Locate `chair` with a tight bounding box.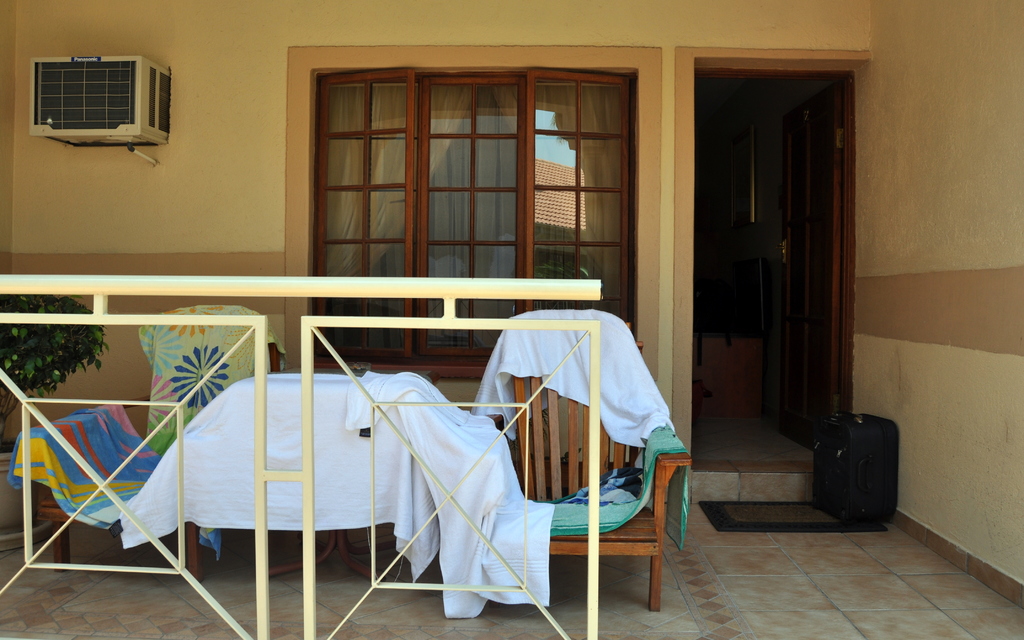
<box>10,310,289,594</box>.
